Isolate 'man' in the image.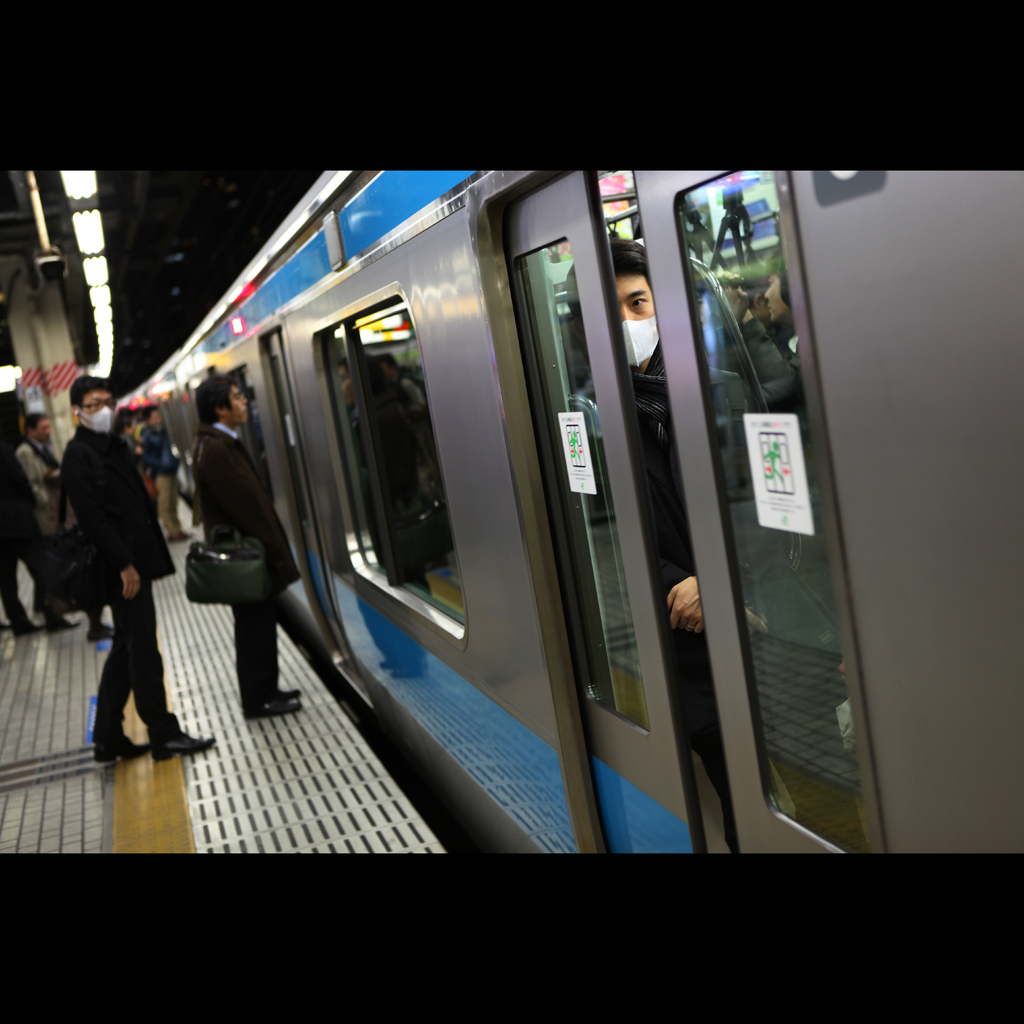
Isolated region: 191 379 305 726.
